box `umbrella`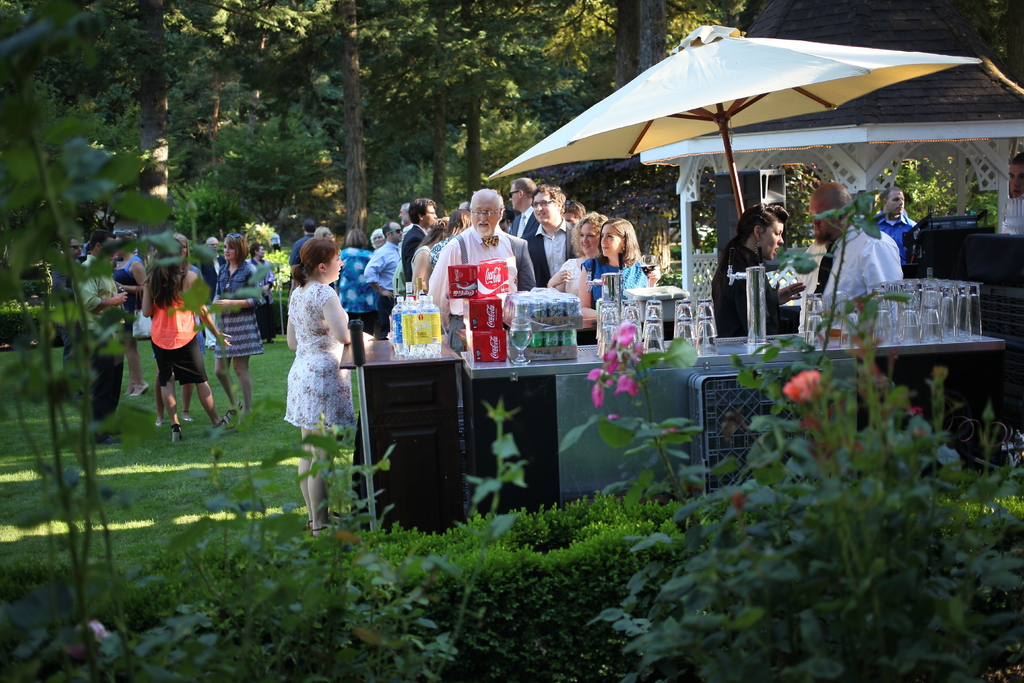
484 29 986 209
